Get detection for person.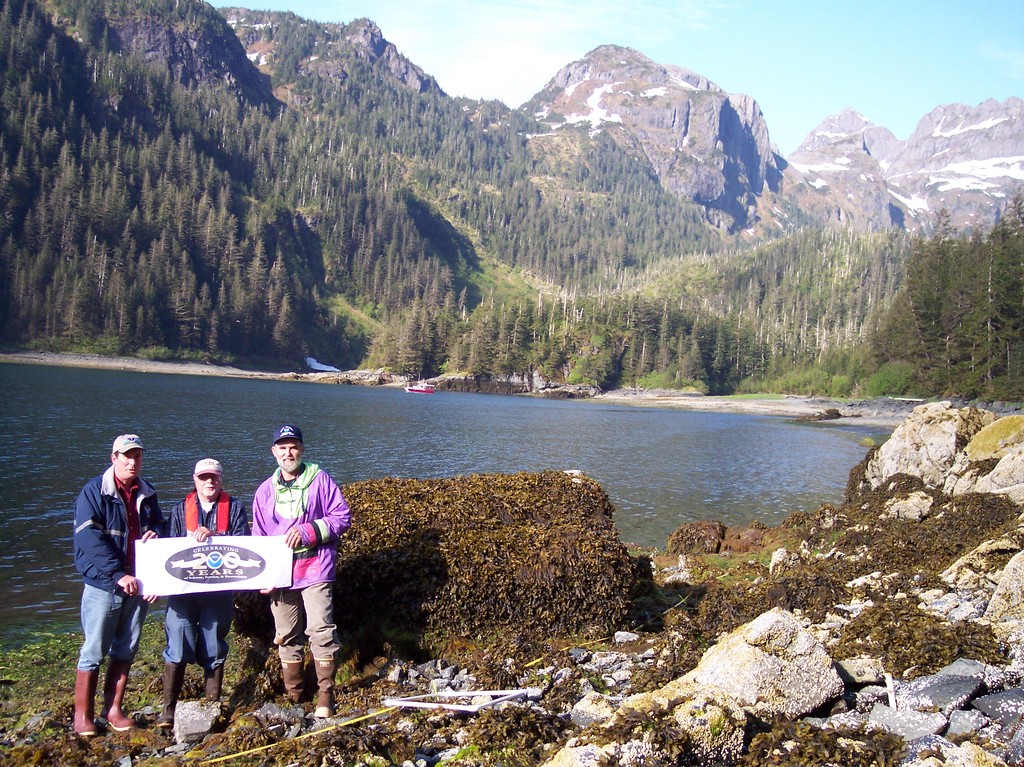
Detection: Rect(241, 426, 330, 722).
